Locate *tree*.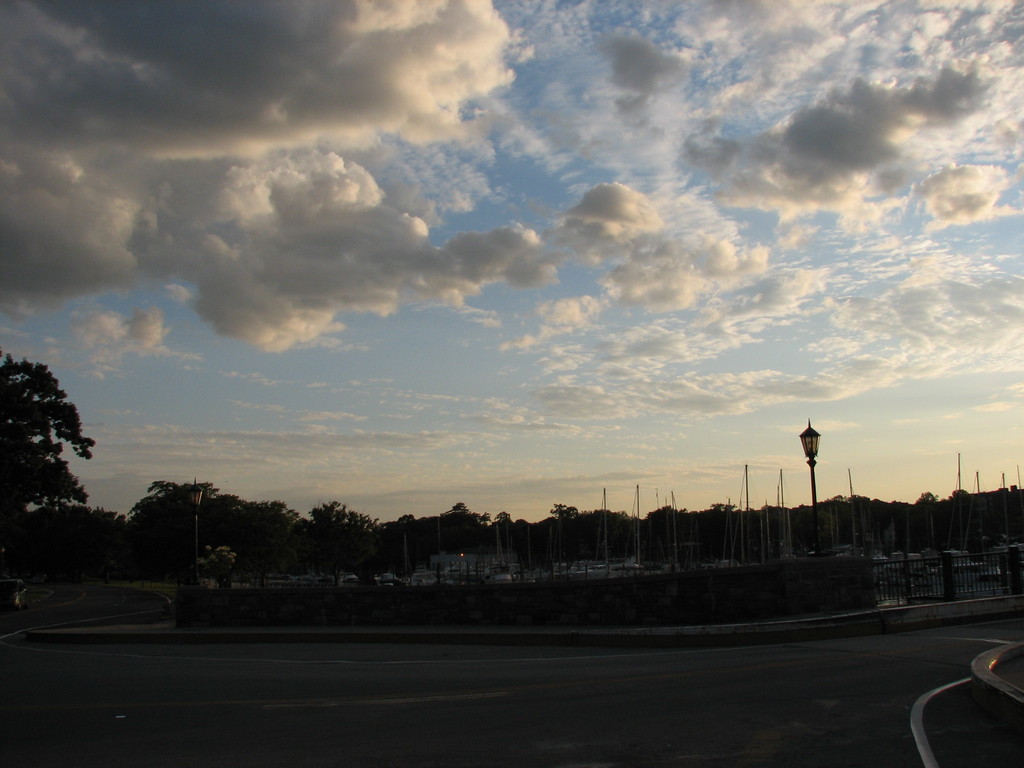
Bounding box: <bbox>387, 513, 417, 554</bbox>.
